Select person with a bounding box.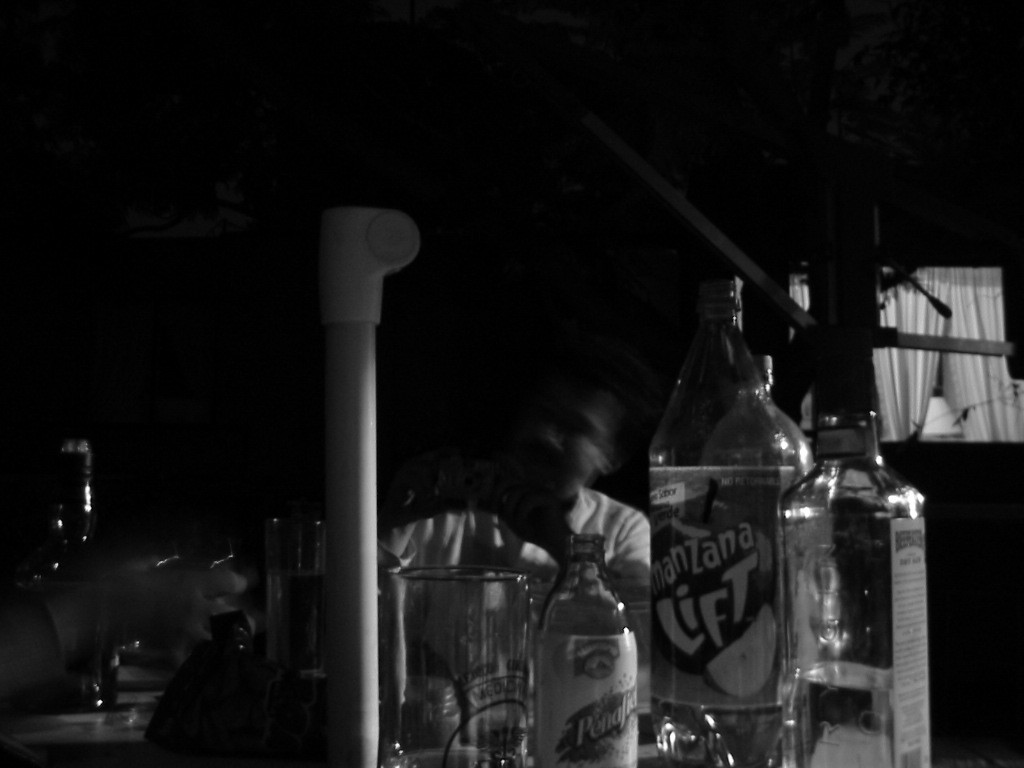
bbox(385, 366, 650, 698).
